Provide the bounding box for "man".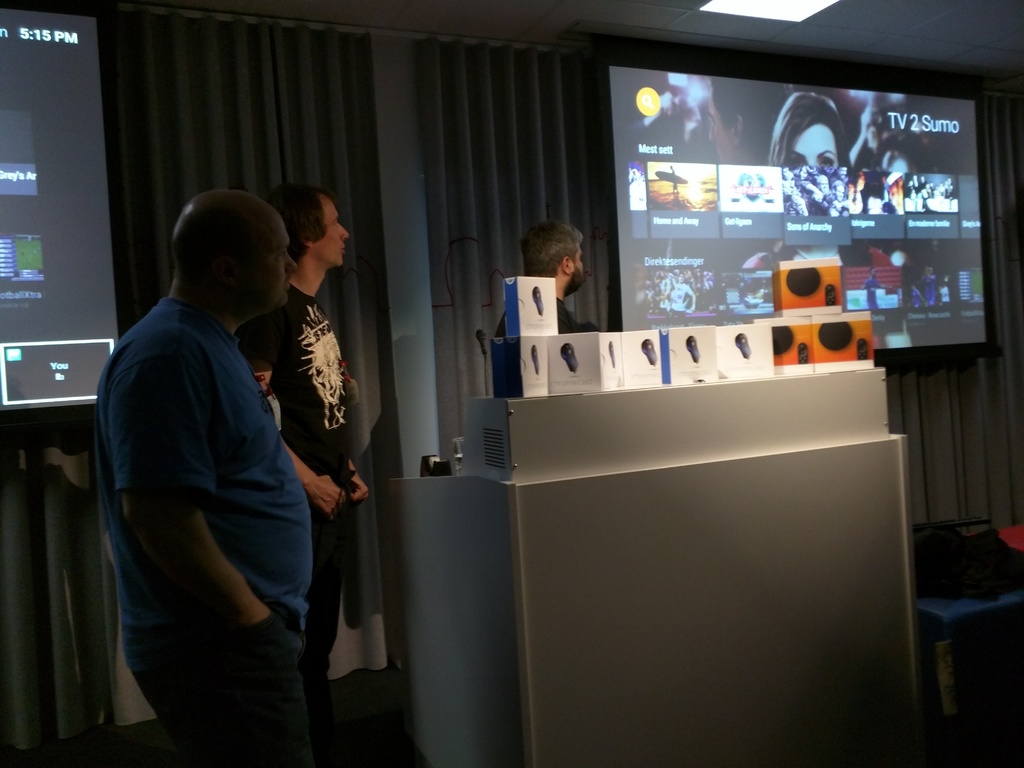
(x1=922, y1=266, x2=935, y2=303).
